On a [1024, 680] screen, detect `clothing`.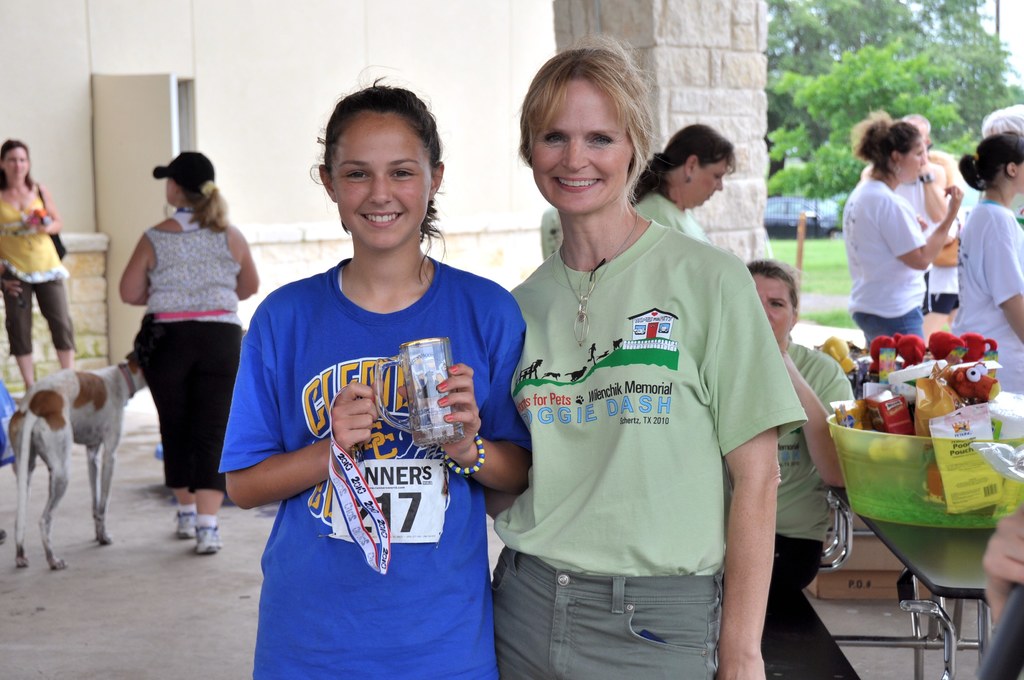
box=[0, 190, 81, 357].
